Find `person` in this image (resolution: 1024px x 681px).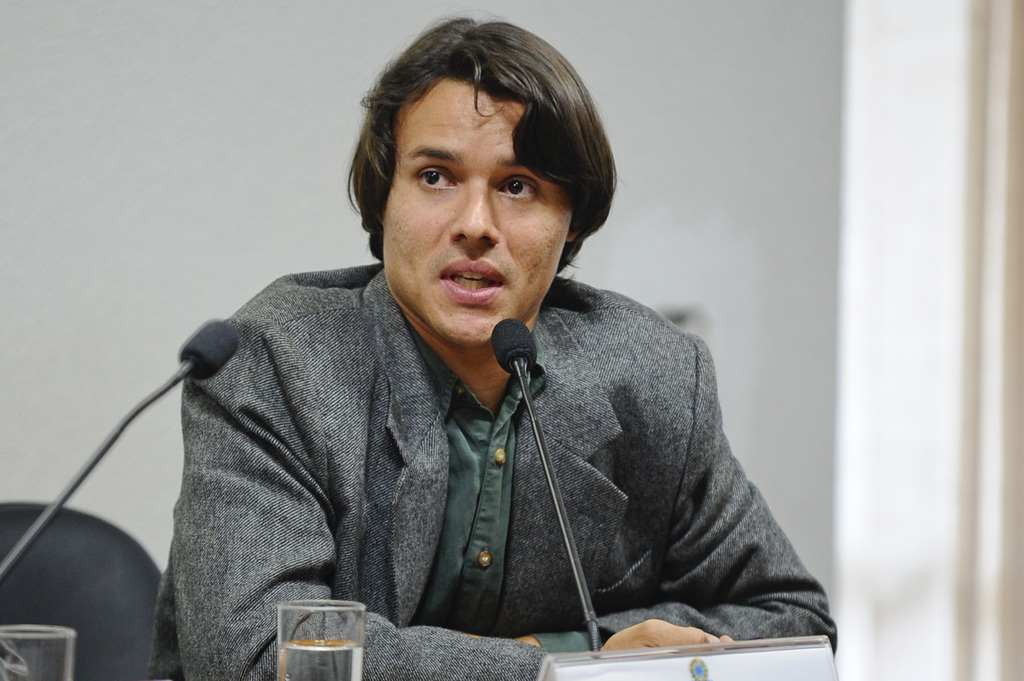
(x1=163, y1=4, x2=844, y2=680).
